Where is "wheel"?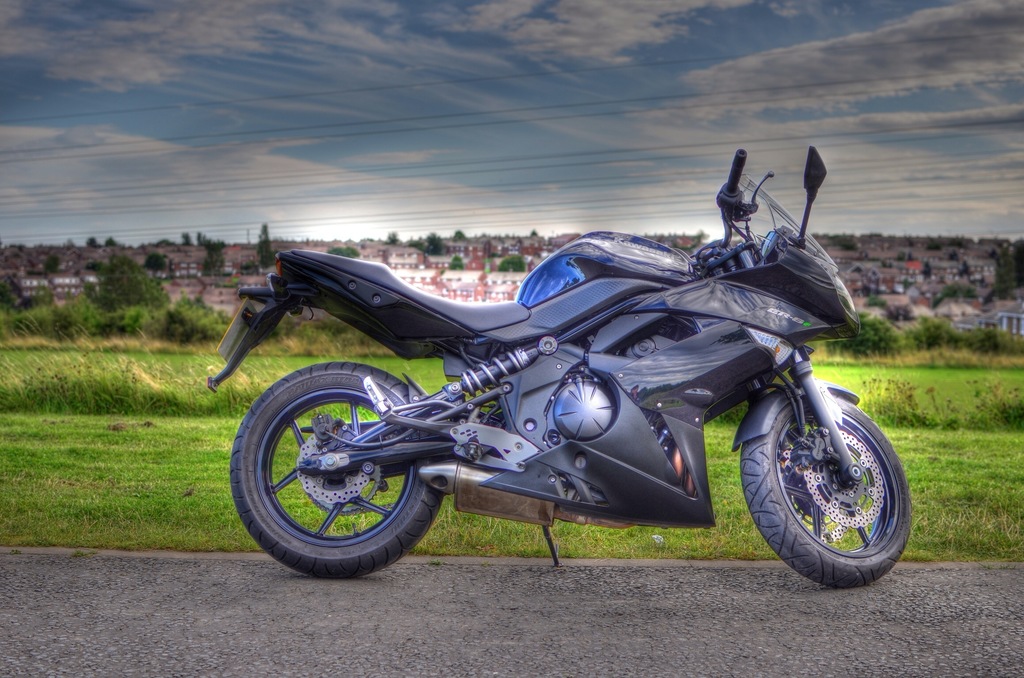
bbox=[231, 362, 444, 579].
